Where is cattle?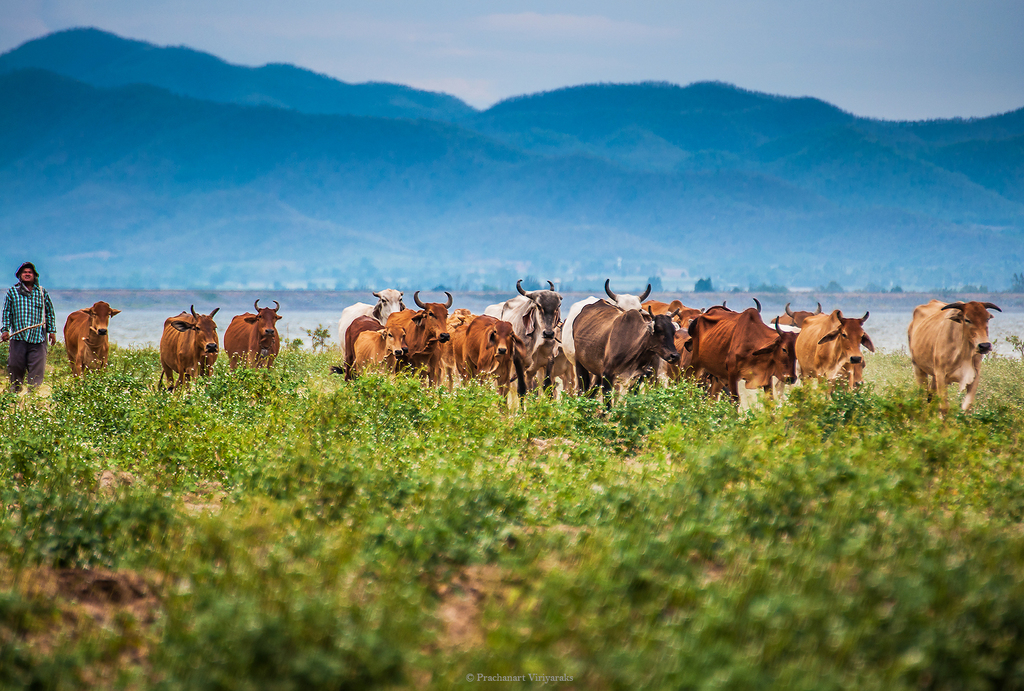
(462, 314, 521, 415).
